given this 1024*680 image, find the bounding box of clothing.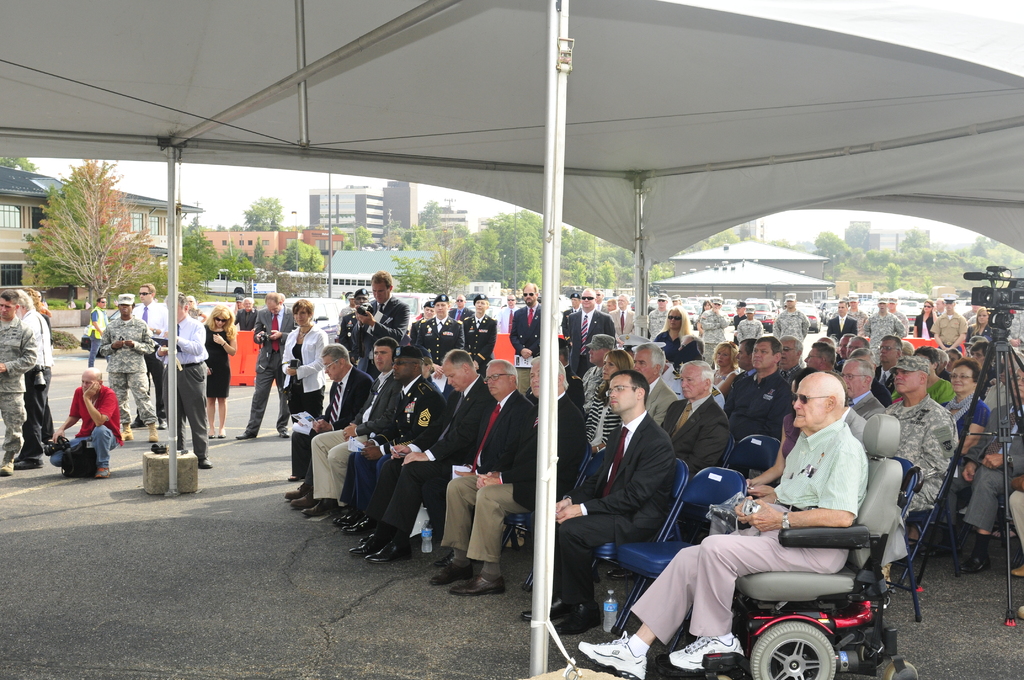
box(99, 317, 160, 426).
